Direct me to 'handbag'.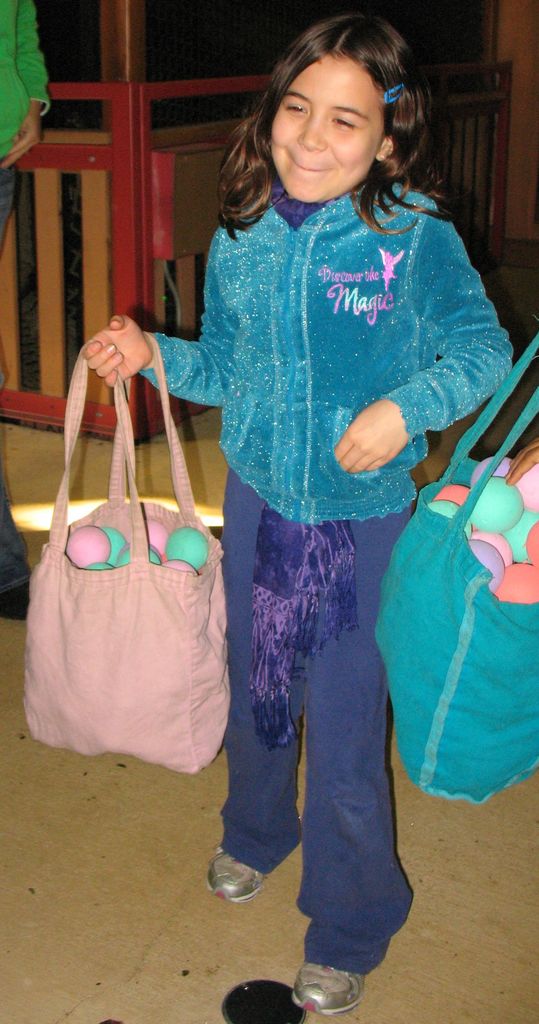
Direction: locate(13, 323, 232, 780).
